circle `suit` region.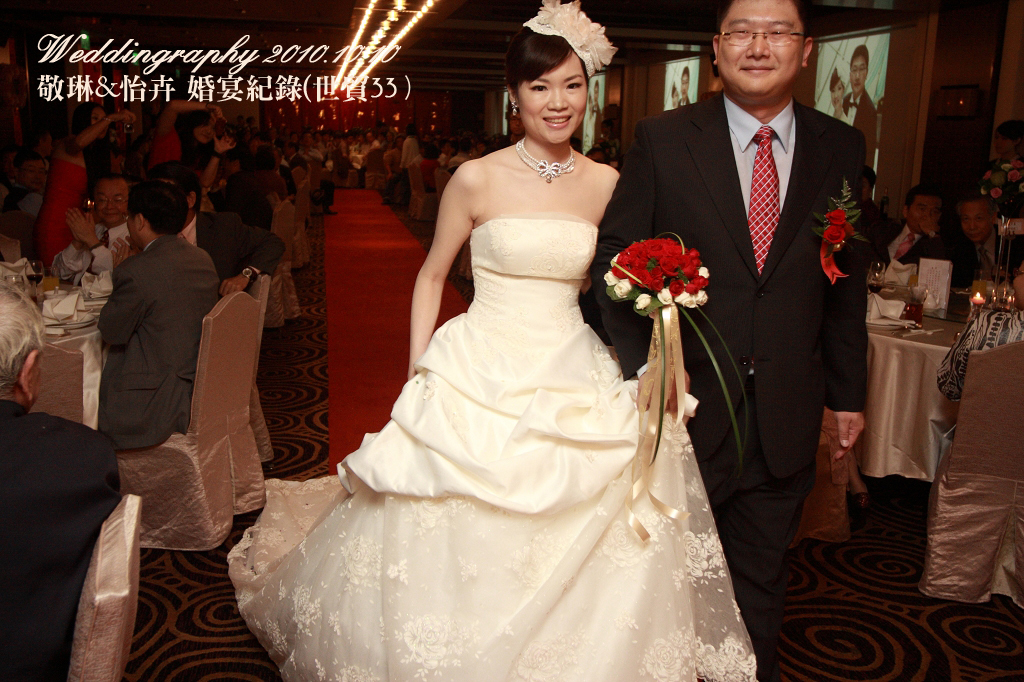
Region: x1=678, y1=98, x2=691, y2=105.
